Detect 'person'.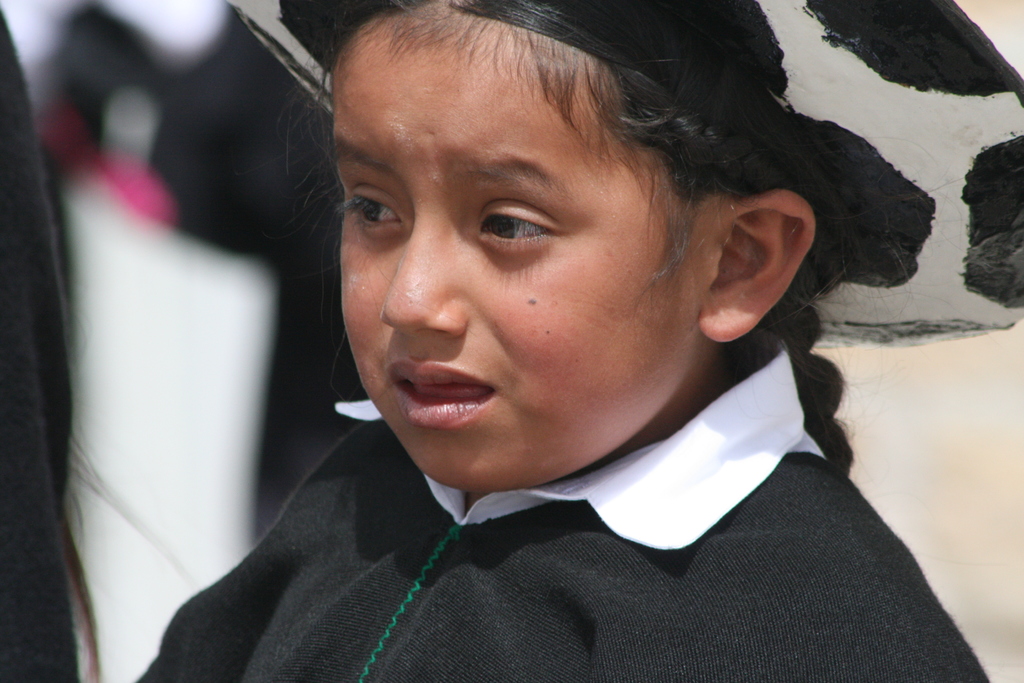
Detected at region(136, 0, 991, 682).
